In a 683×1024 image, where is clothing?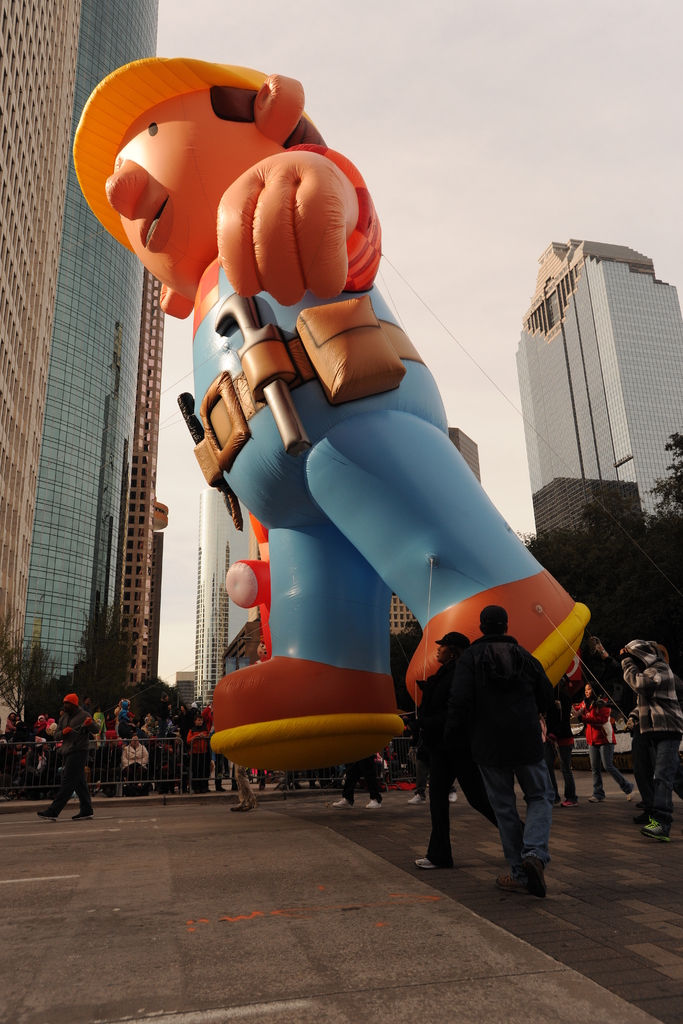
rect(230, 765, 258, 808).
